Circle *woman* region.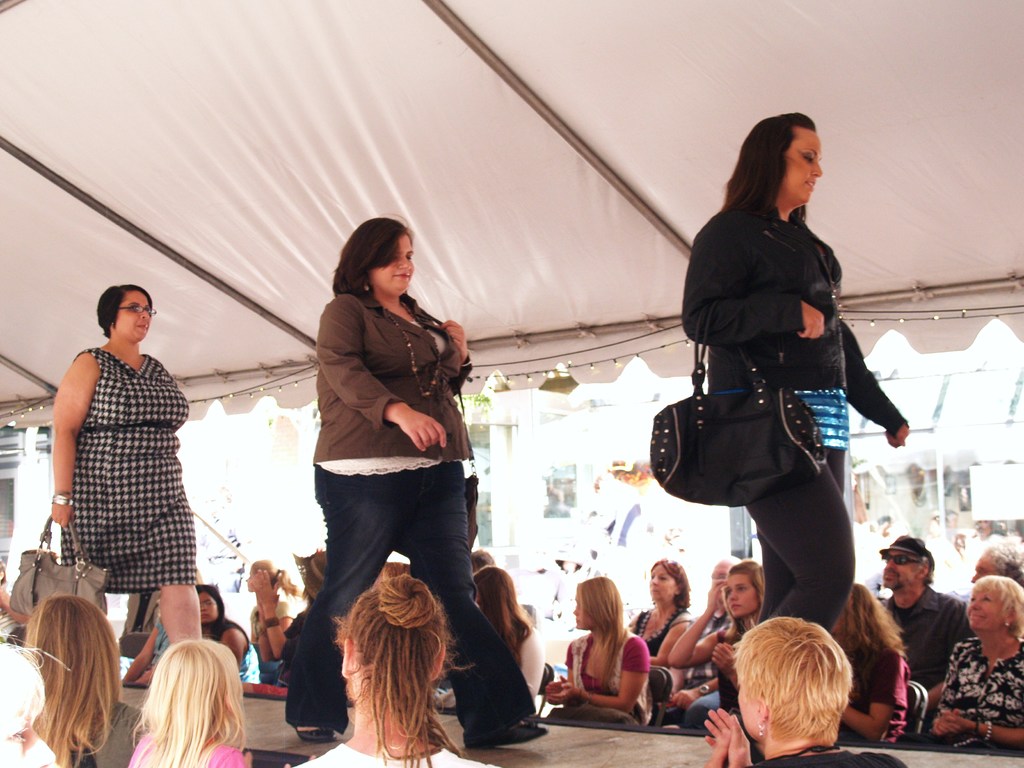
Region: box(831, 582, 911, 742).
